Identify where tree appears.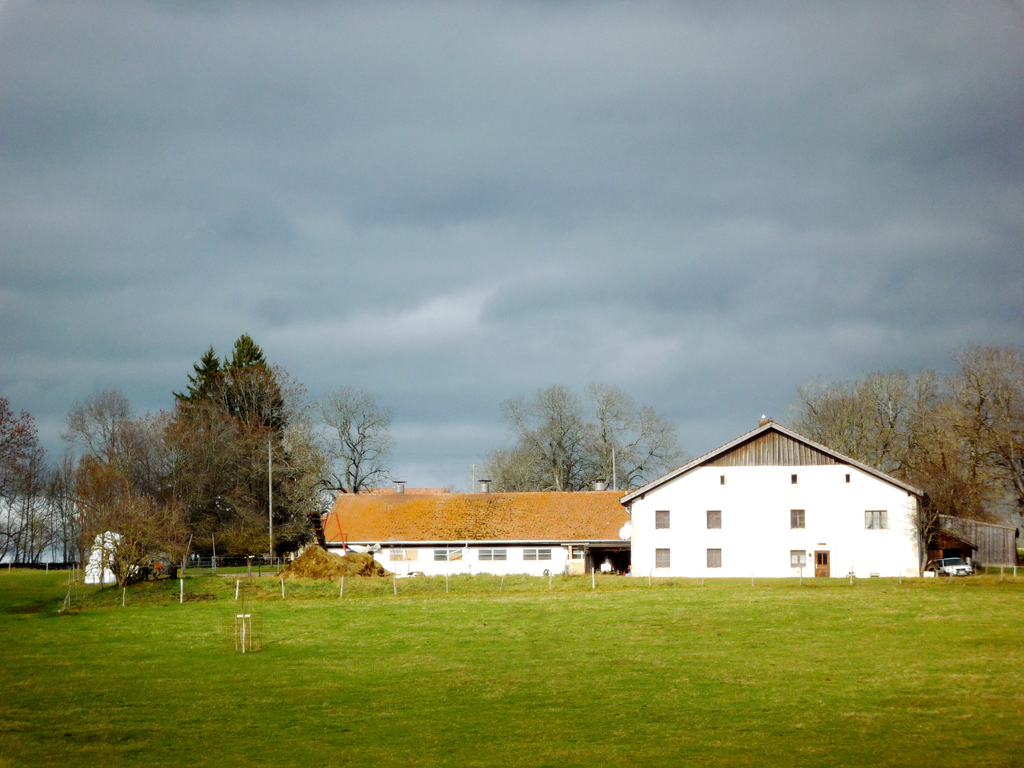
Appears at 0:383:52:581.
